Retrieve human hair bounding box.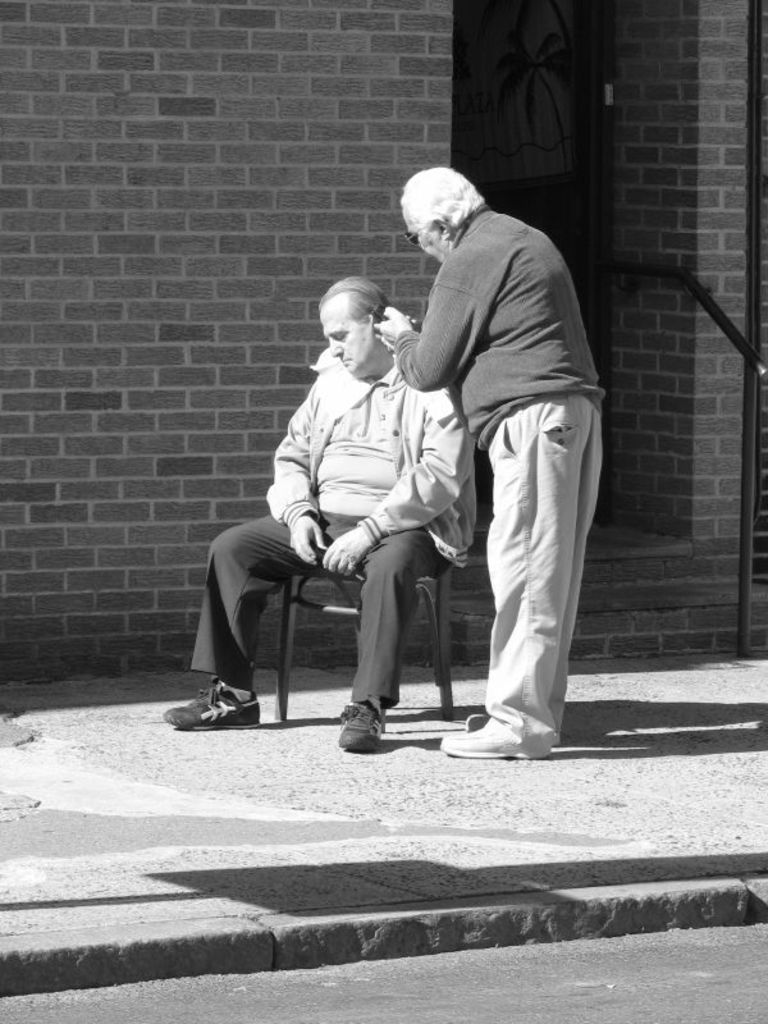
Bounding box: [394, 163, 486, 238].
